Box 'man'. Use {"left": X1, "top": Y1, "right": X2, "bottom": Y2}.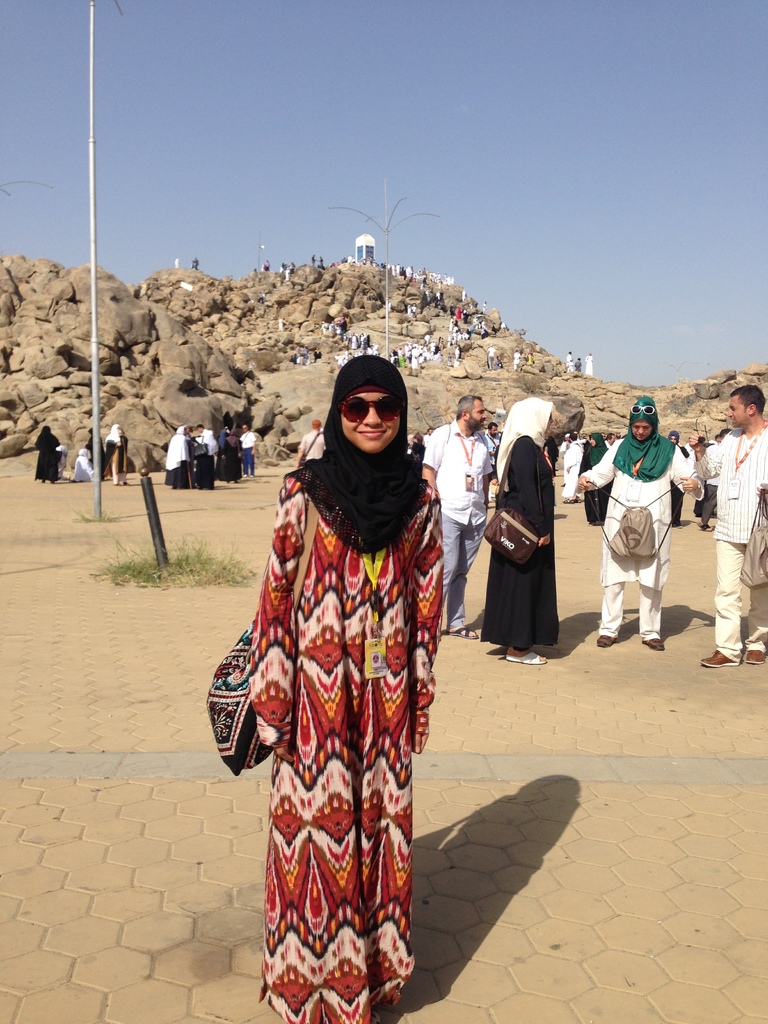
{"left": 700, "top": 378, "right": 767, "bottom": 669}.
